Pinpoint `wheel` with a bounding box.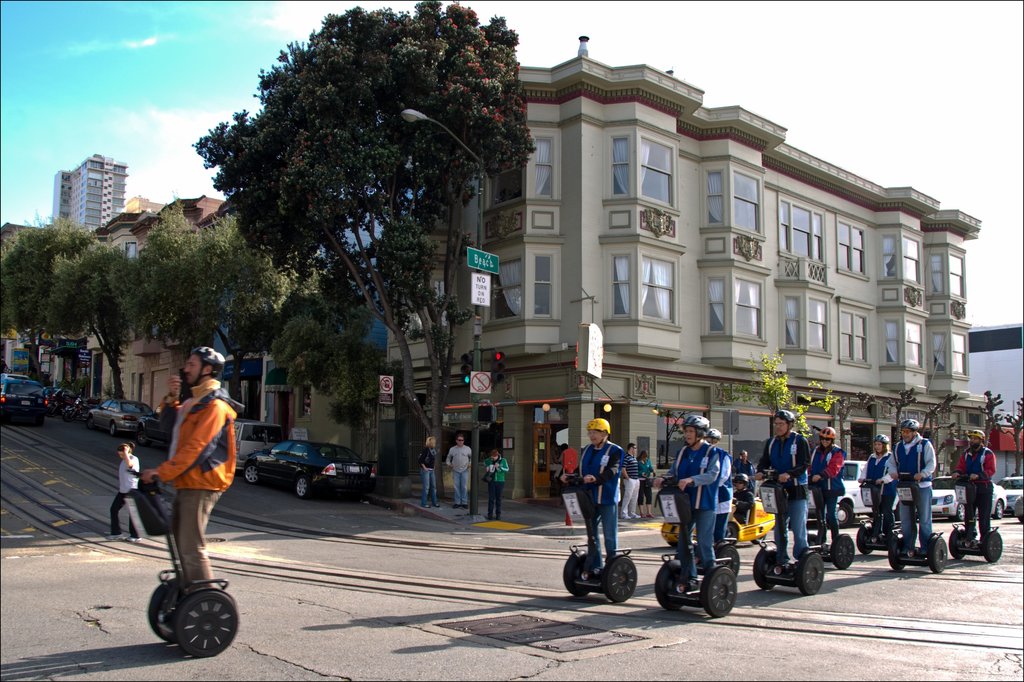
{"x1": 996, "y1": 501, "x2": 1010, "y2": 517}.
